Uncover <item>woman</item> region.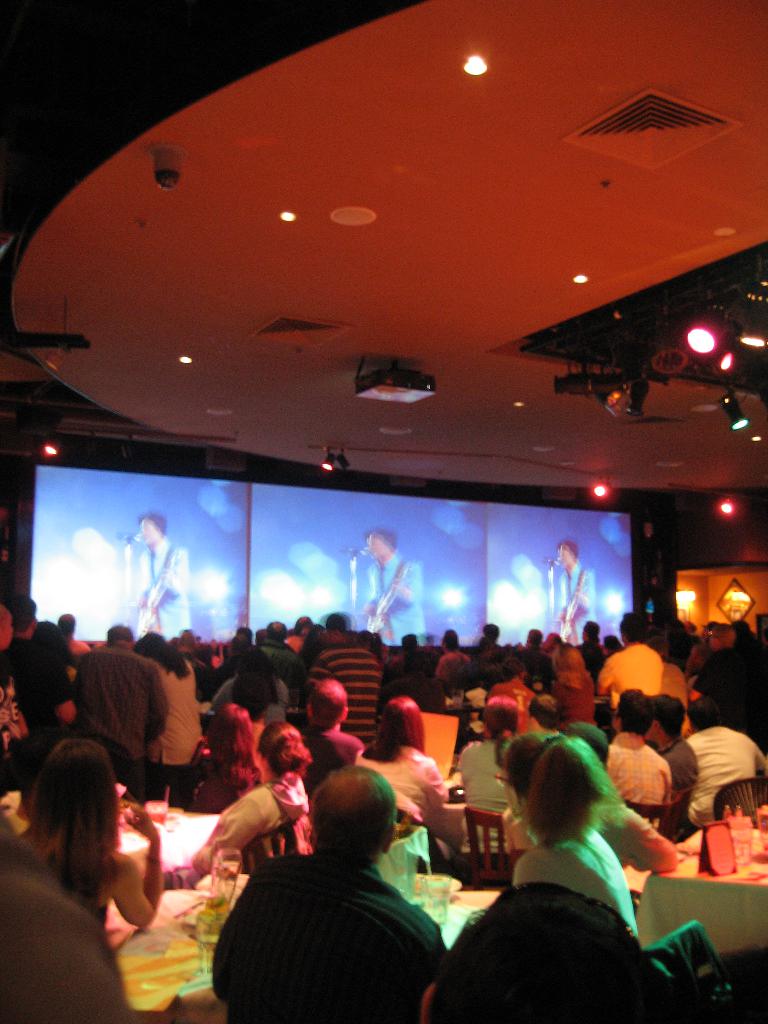
Uncovered: 193/701/270/813.
